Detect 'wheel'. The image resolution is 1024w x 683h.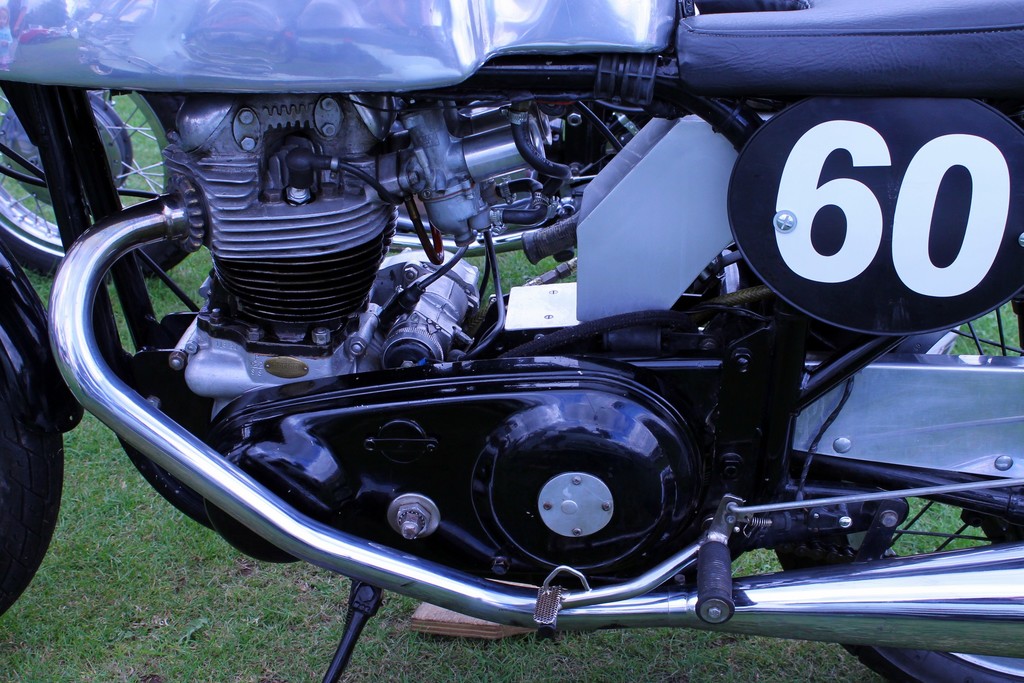
Rect(755, 278, 1023, 682).
